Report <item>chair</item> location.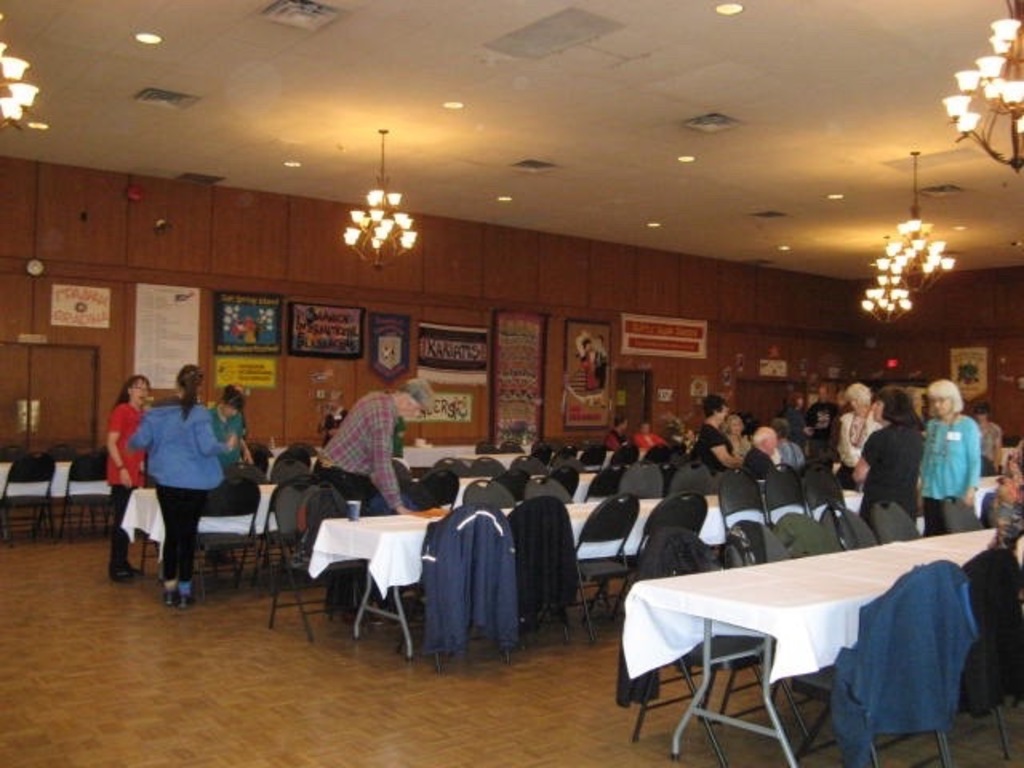
Report: 190 475 261 592.
